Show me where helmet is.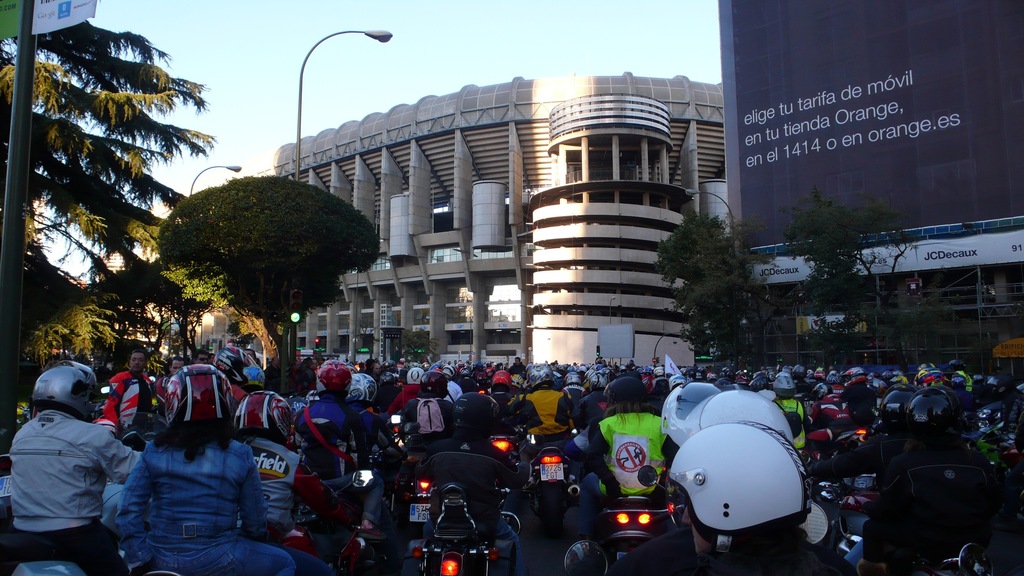
helmet is at 520 363 566 388.
